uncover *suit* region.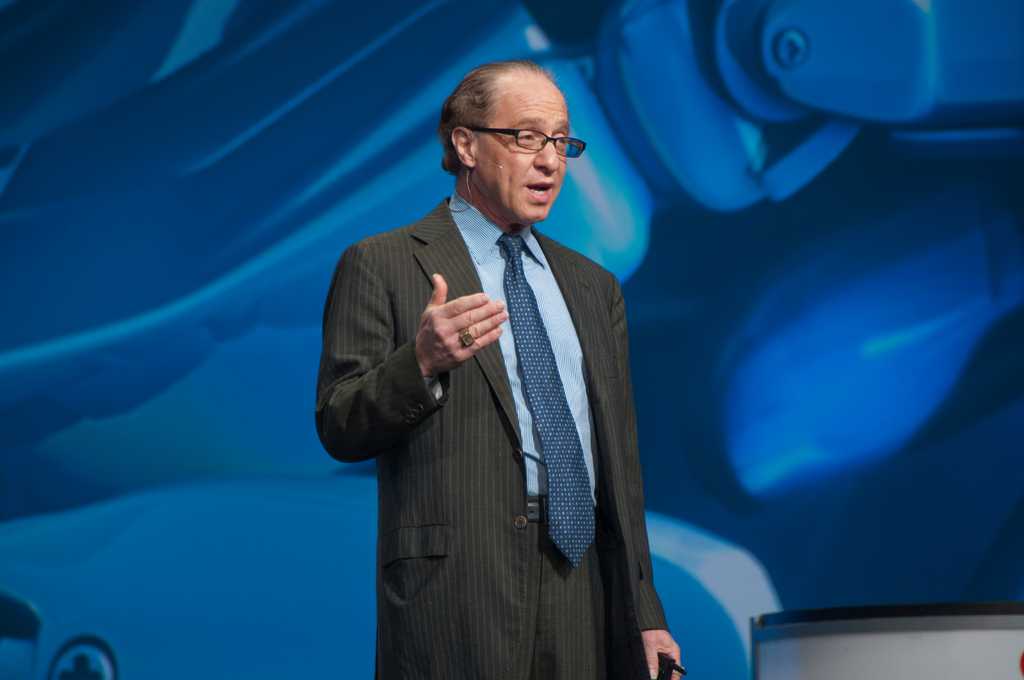
Uncovered: left=340, top=100, right=678, bottom=674.
